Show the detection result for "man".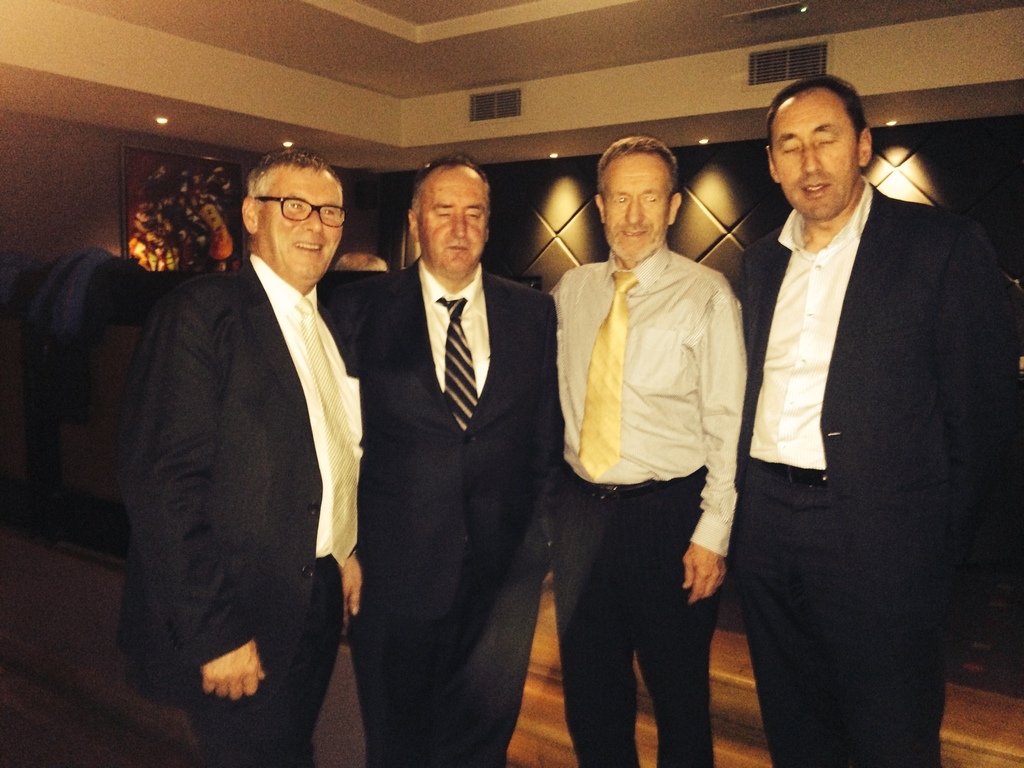
(111,127,396,746).
